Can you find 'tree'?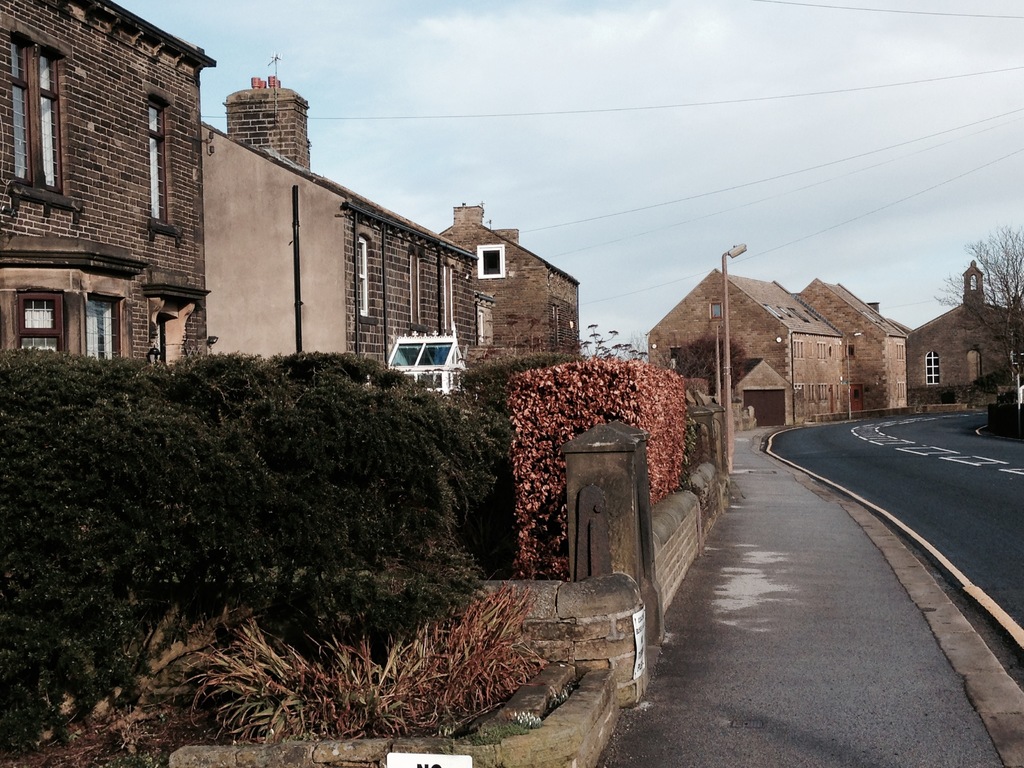
Yes, bounding box: rect(494, 321, 654, 364).
